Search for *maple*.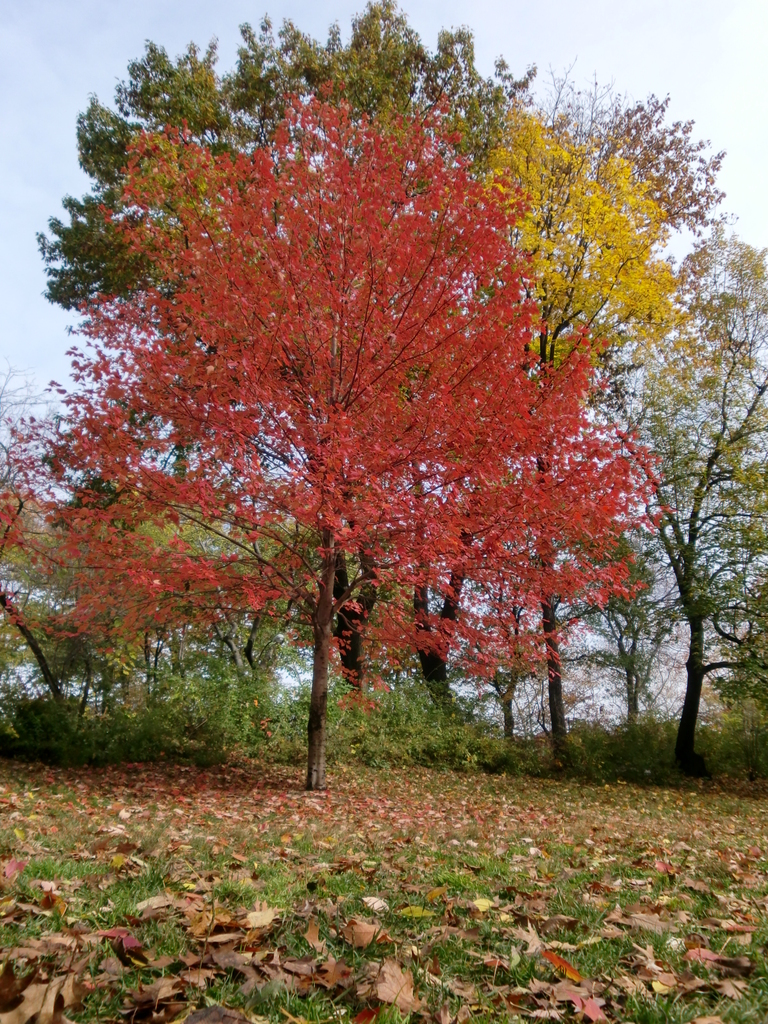
Found at <box>43,10,497,722</box>.
